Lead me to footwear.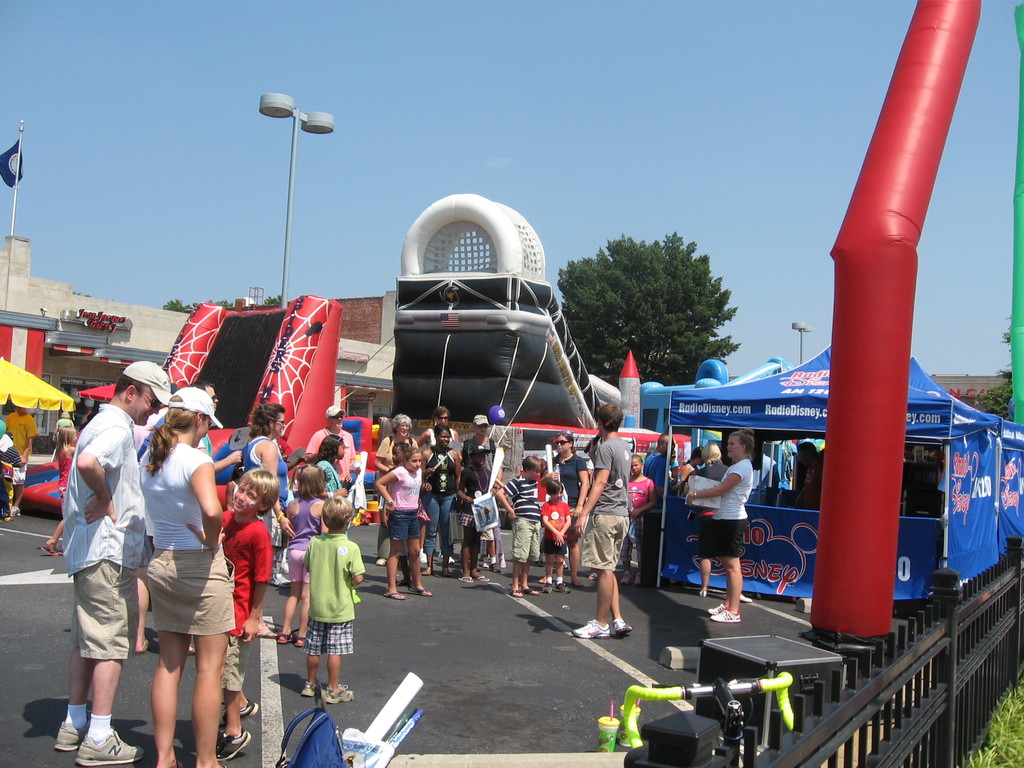
Lead to l=325, t=685, r=356, b=705.
